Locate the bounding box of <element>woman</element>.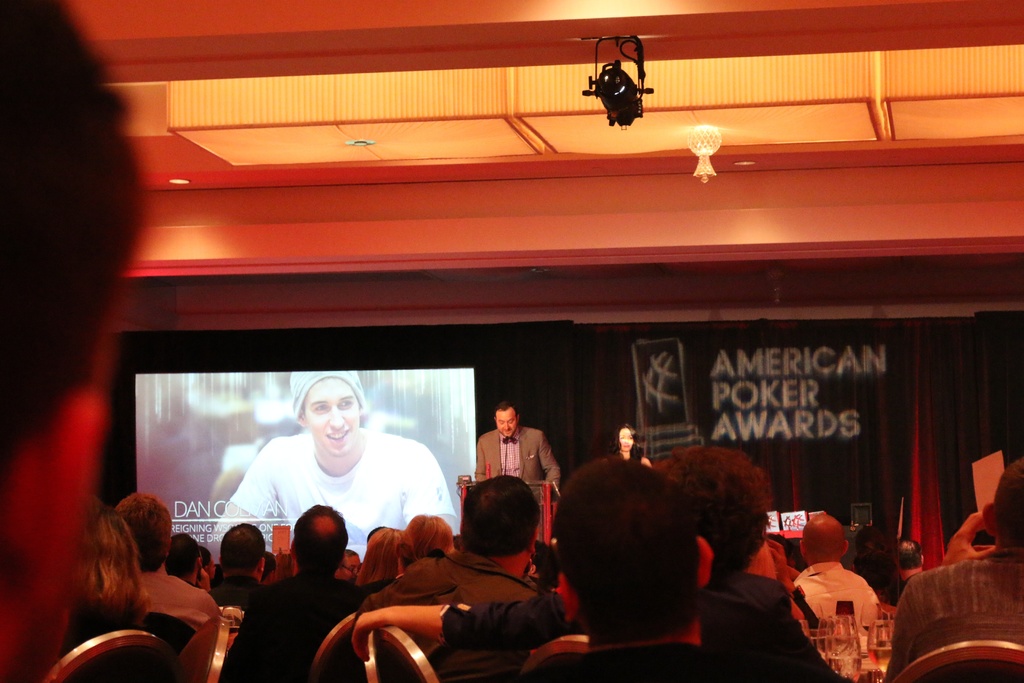
Bounding box: detection(356, 525, 407, 586).
